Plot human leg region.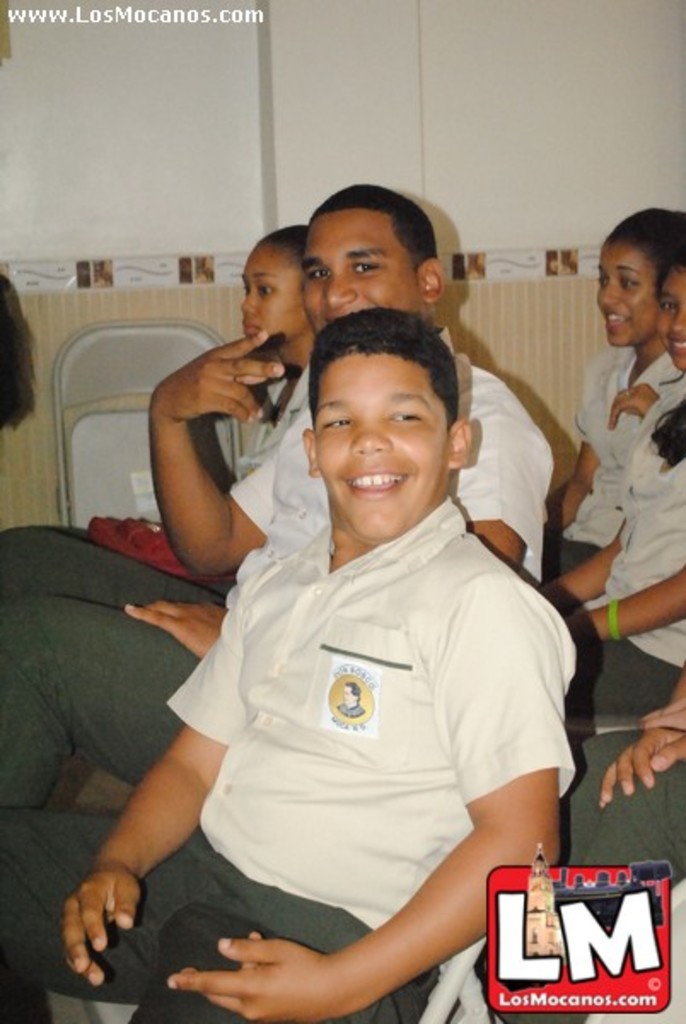
Plotted at bbox=[0, 521, 224, 606].
